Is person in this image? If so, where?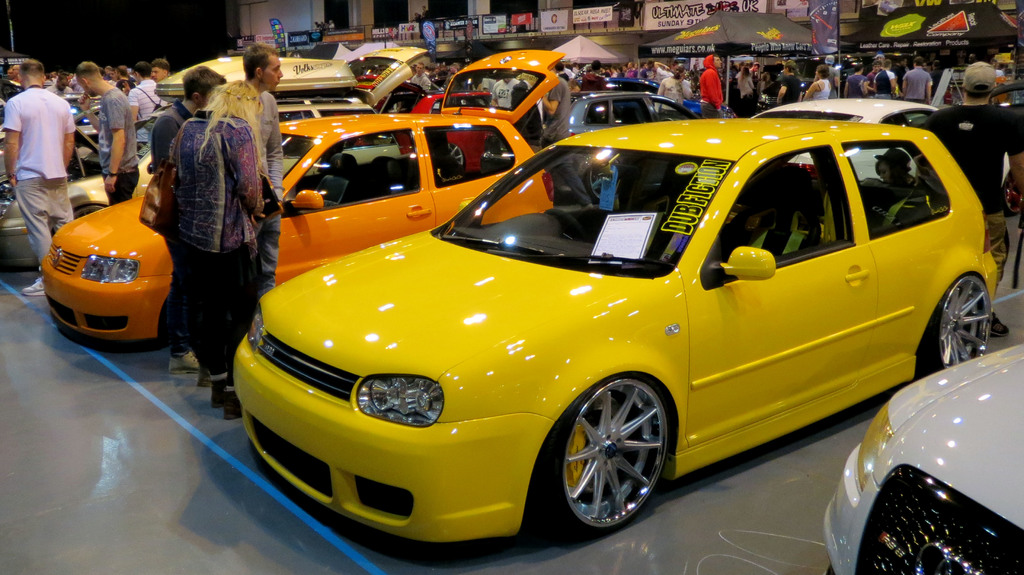
Yes, at {"left": 924, "top": 63, "right": 1022, "bottom": 342}.
